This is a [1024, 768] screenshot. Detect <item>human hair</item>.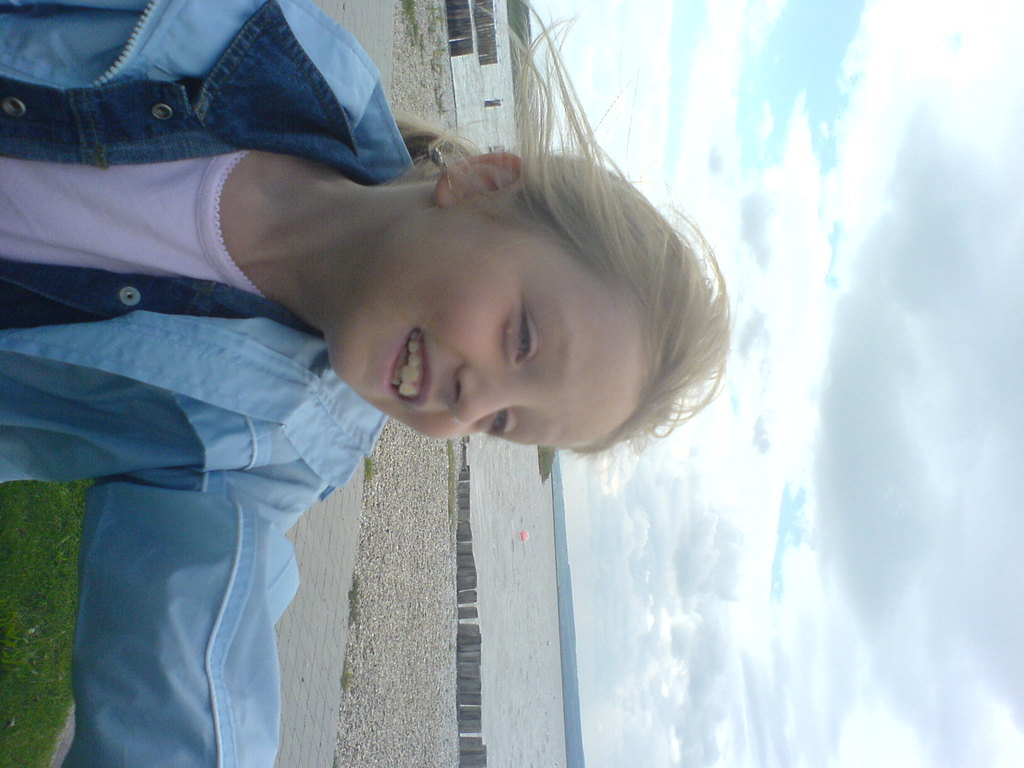
{"x1": 379, "y1": 0, "x2": 732, "y2": 470}.
